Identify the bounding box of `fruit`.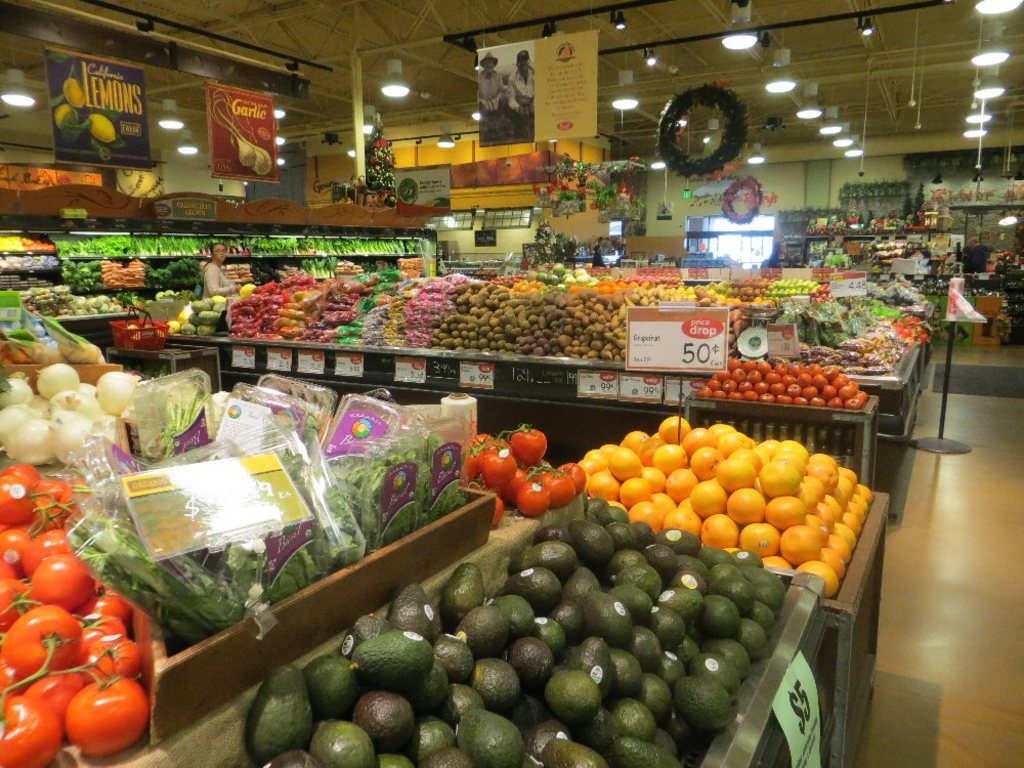
Rect(691, 479, 728, 518).
